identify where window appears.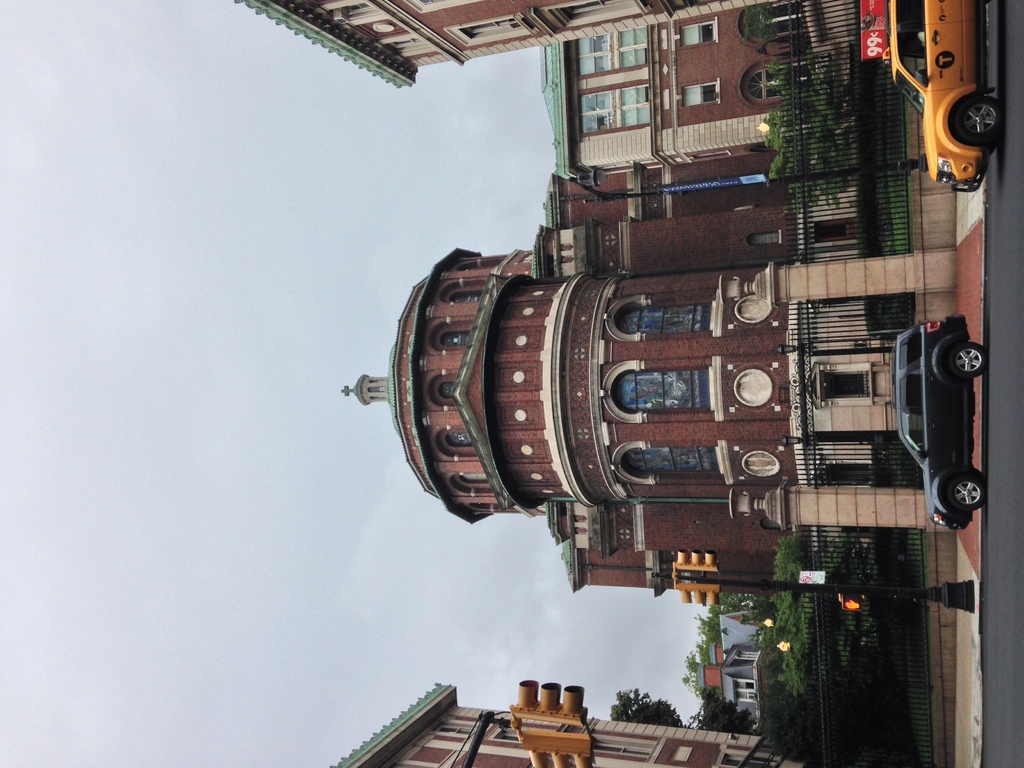
Appears at <box>681,77,717,113</box>.
